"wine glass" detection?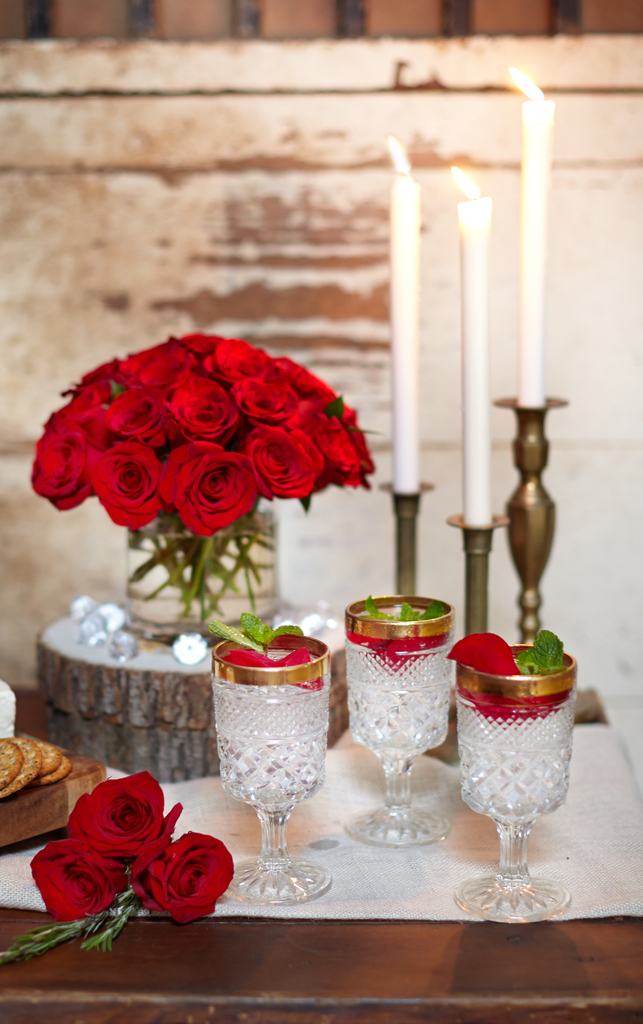
<region>206, 633, 332, 908</region>
